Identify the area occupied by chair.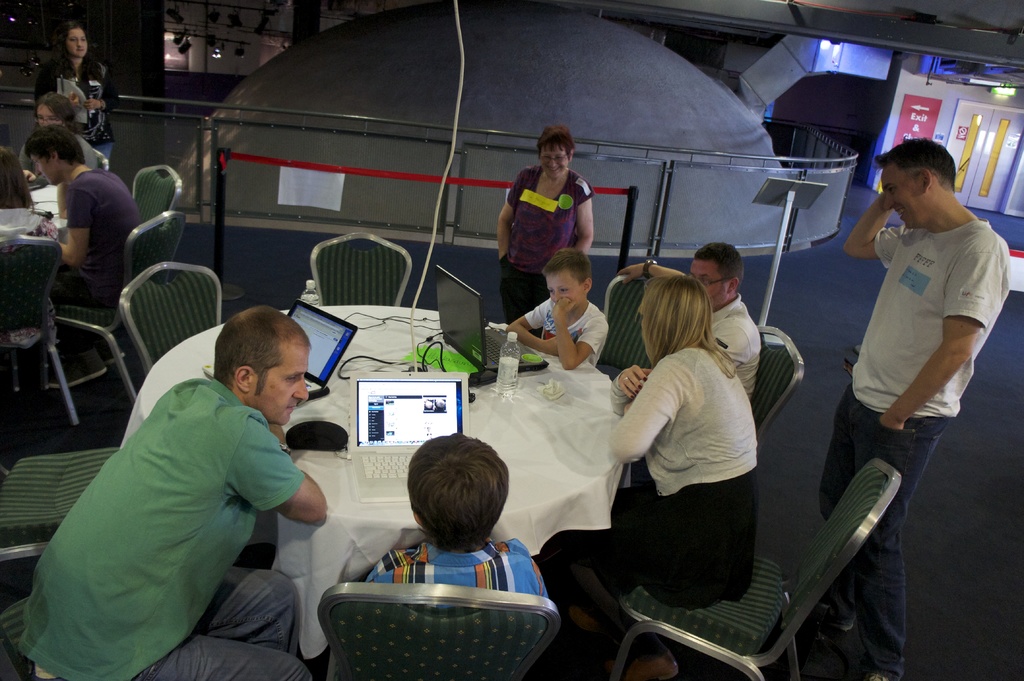
Area: region(604, 468, 905, 680).
